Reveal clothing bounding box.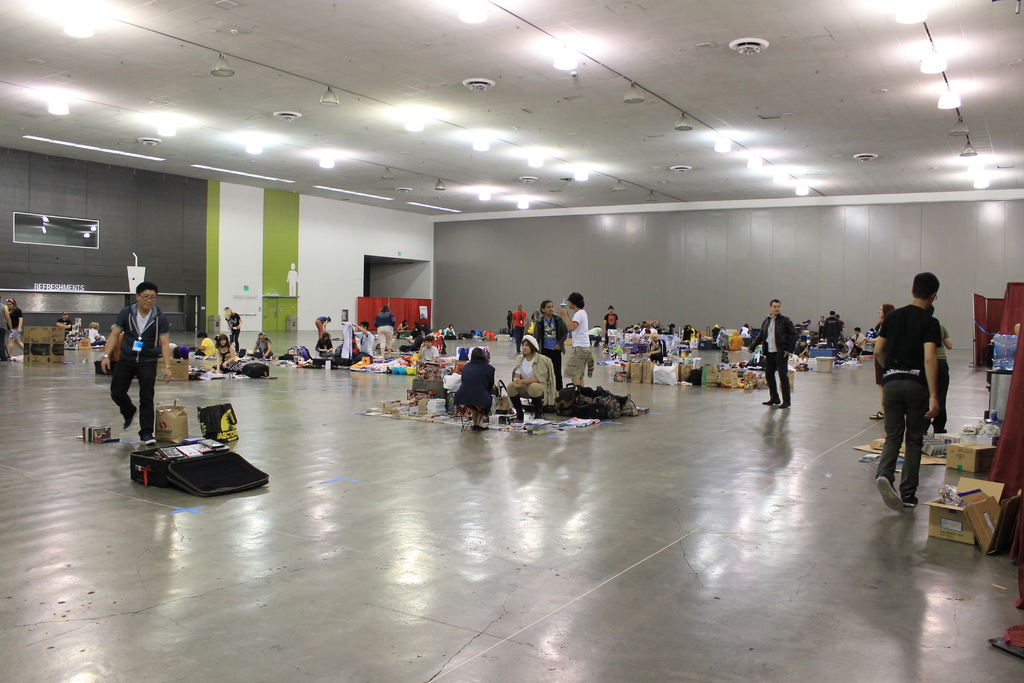
Revealed: box=[374, 304, 400, 350].
